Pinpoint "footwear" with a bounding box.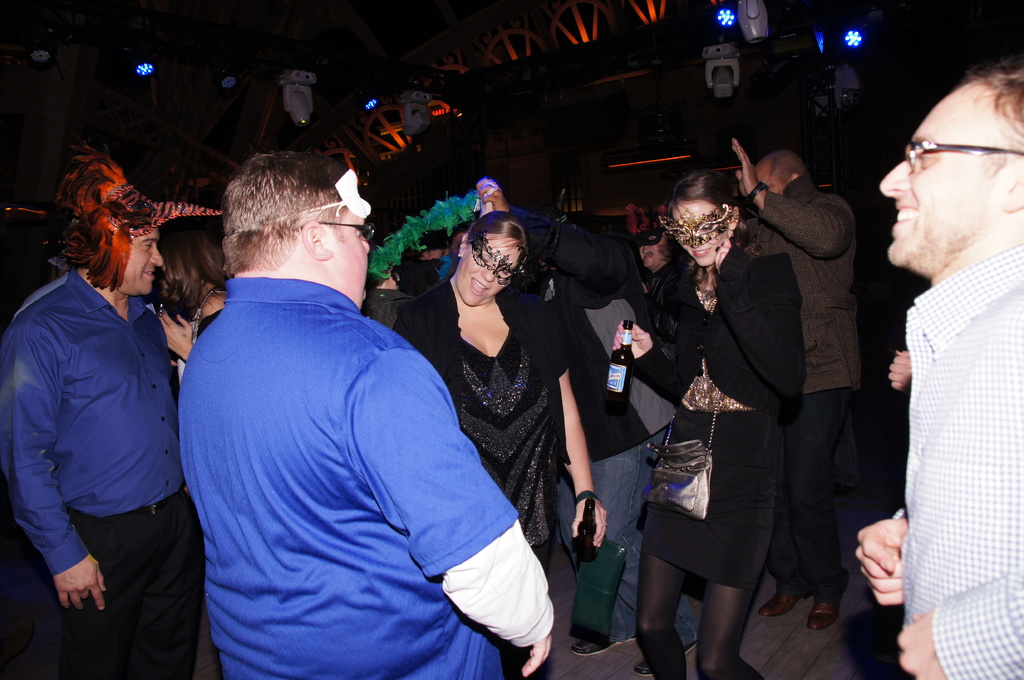
x1=806 y1=598 x2=840 y2=631.
